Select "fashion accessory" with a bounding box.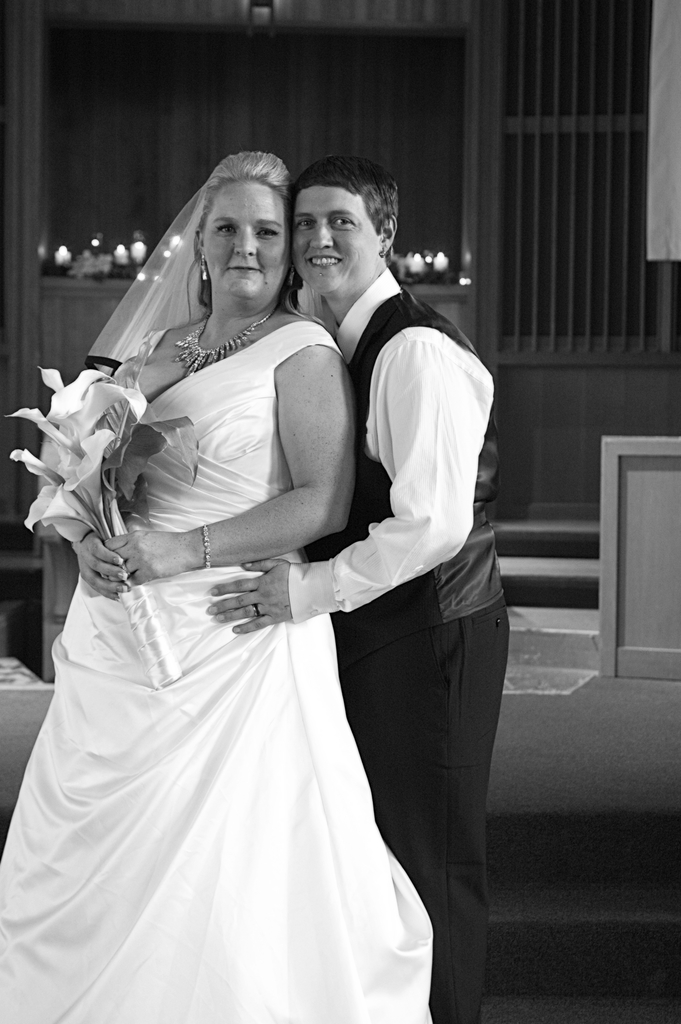
250:603:259:620.
